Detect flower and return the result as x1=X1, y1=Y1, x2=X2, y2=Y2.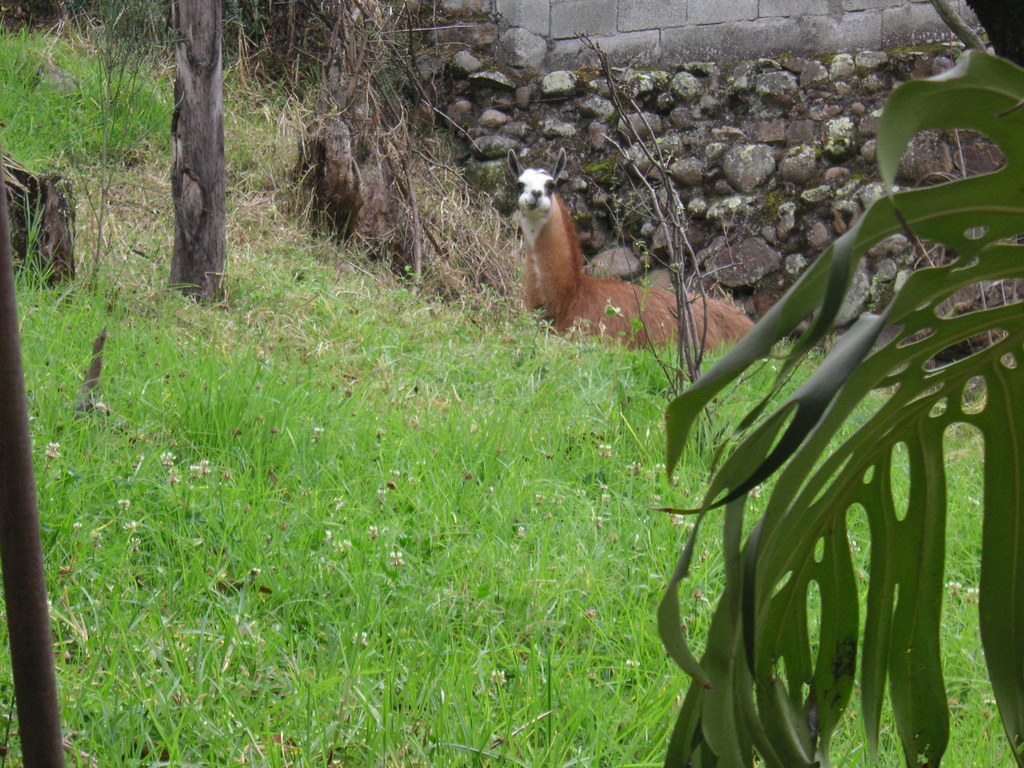
x1=111, y1=493, x2=133, y2=511.
